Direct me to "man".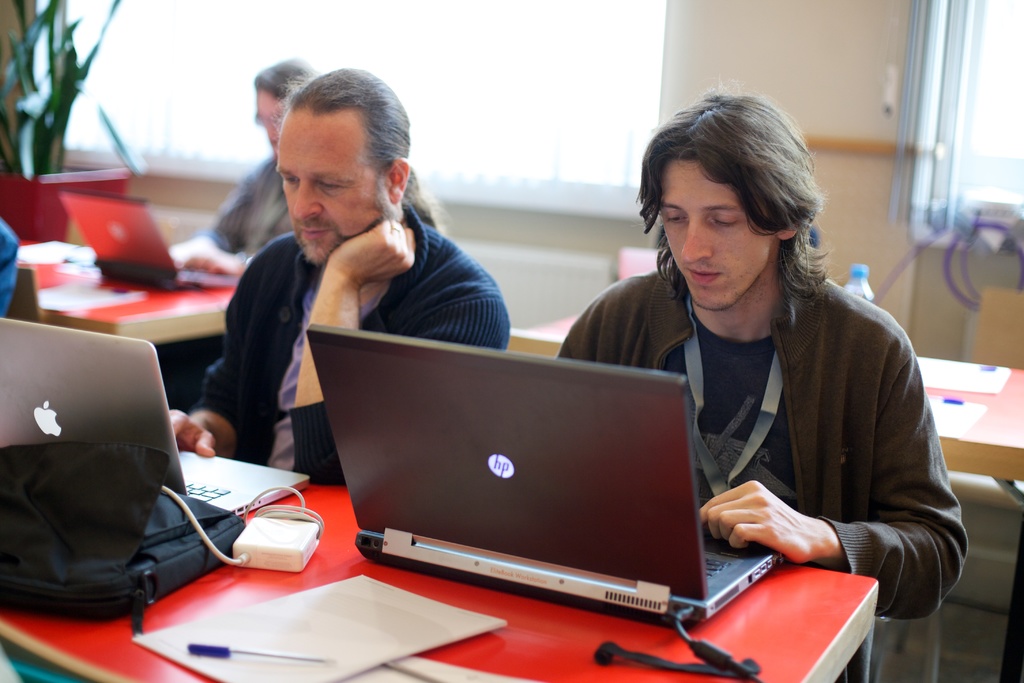
Direction: select_region(172, 67, 511, 485).
